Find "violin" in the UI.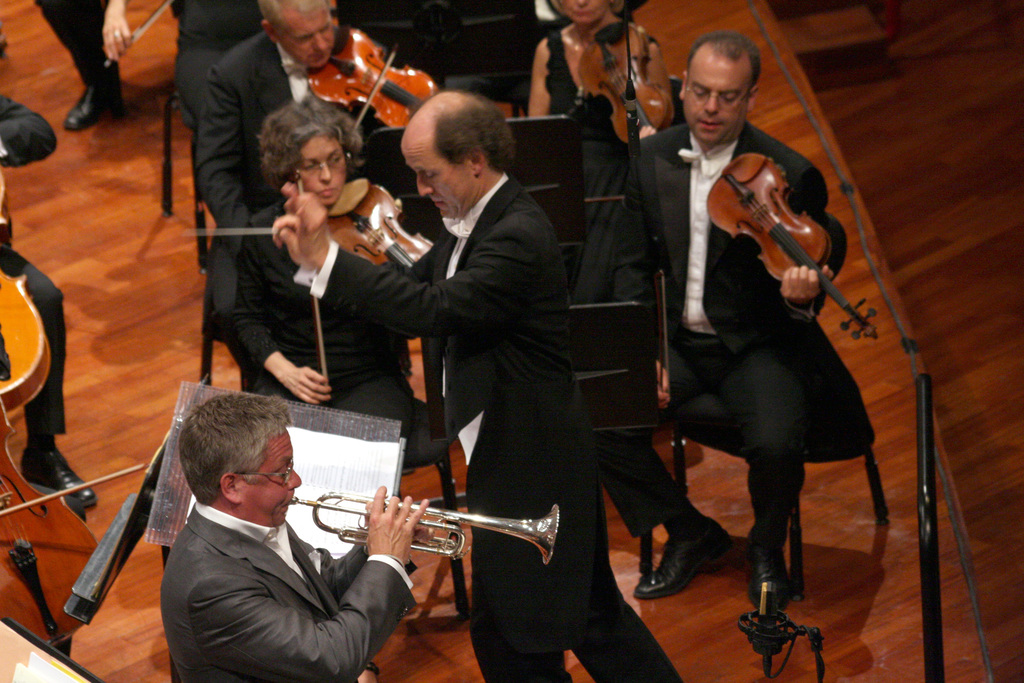
UI element at {"left": 106, "top": 0, "right": 176, "bottom": 69}.
